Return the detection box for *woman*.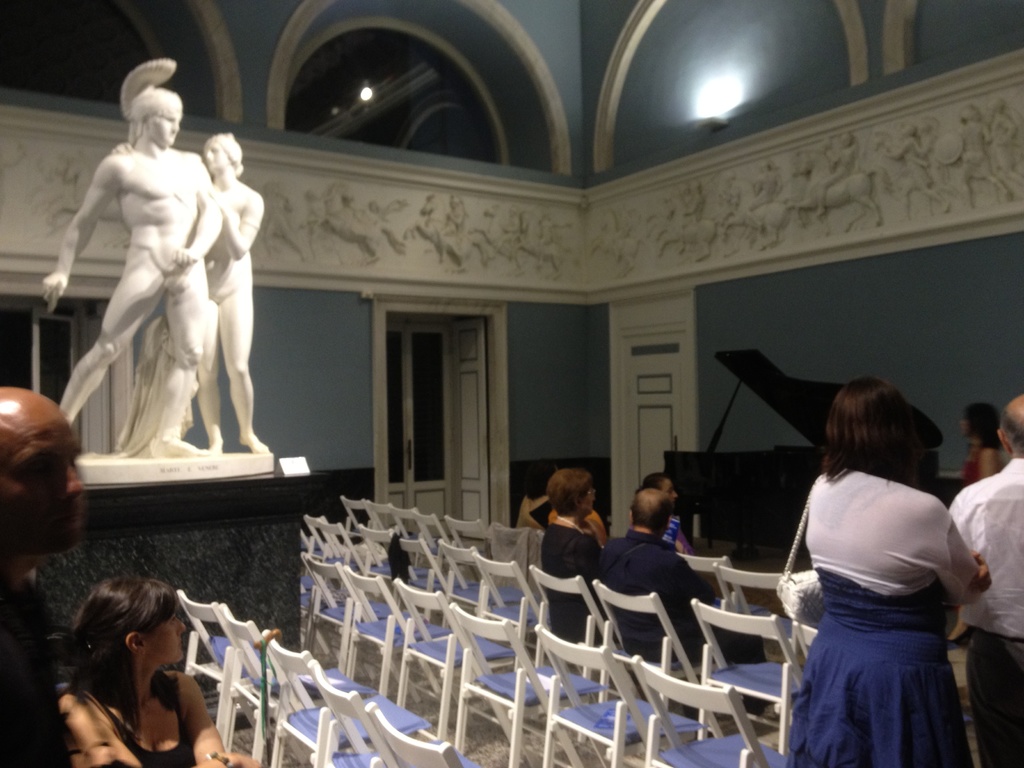
Rect(539, 470, 618, 638).
